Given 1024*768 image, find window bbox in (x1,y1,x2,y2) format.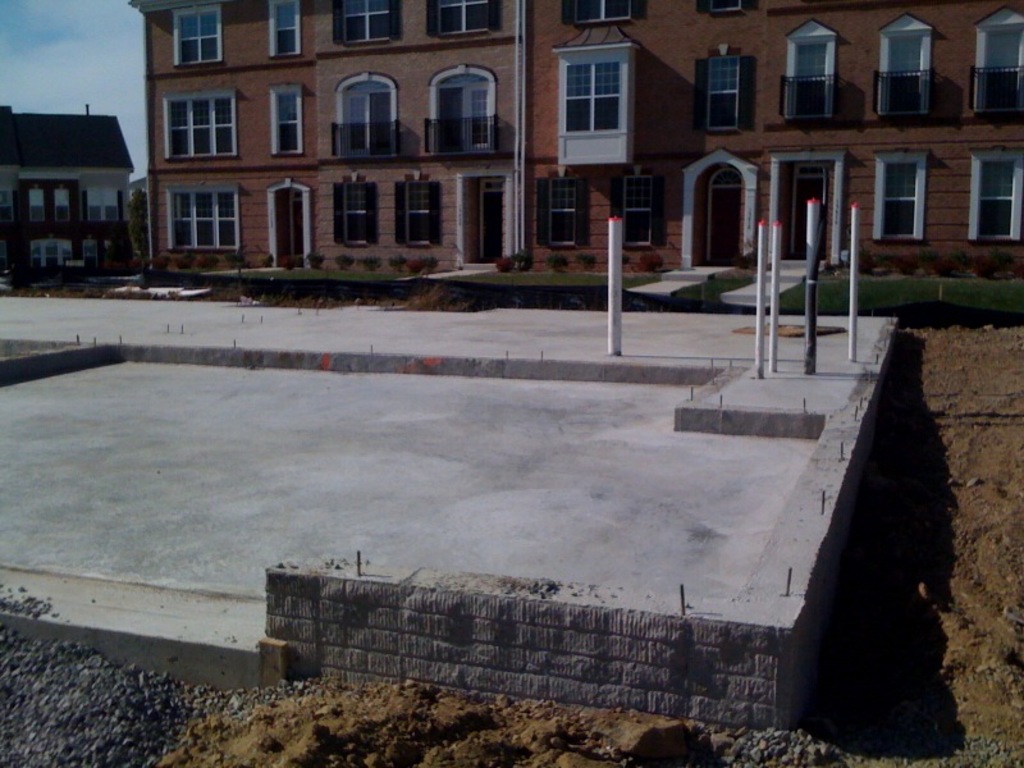
(161,95,239,163).
